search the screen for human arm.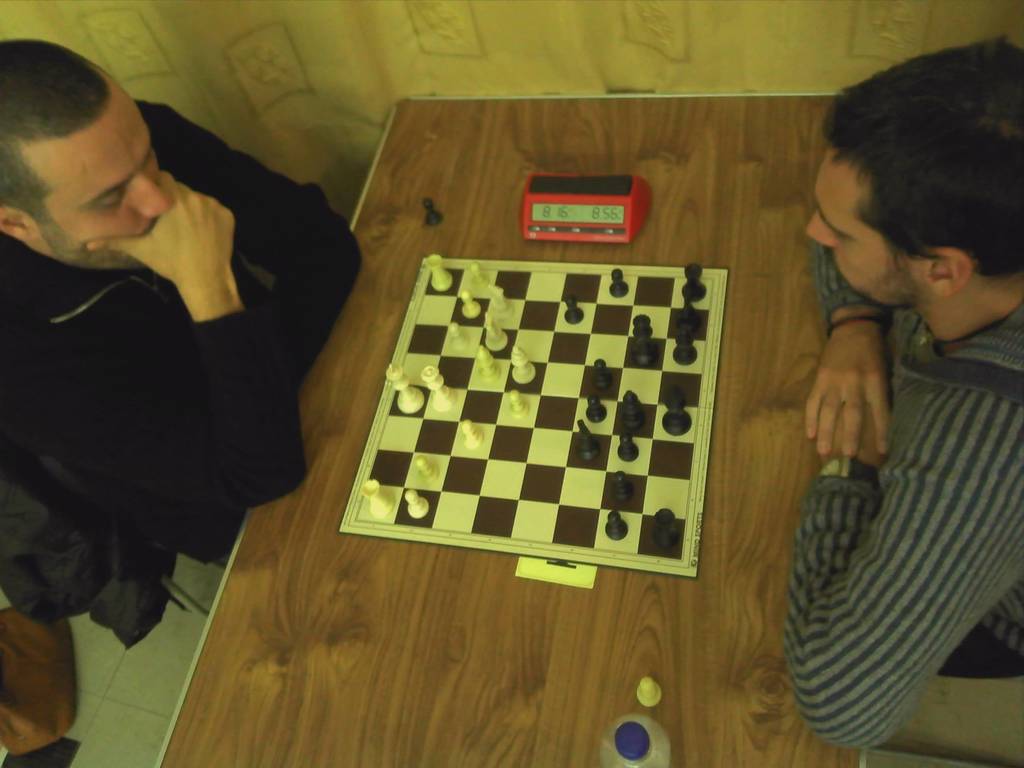
Found at select_region(83, 169, 232, 322).
